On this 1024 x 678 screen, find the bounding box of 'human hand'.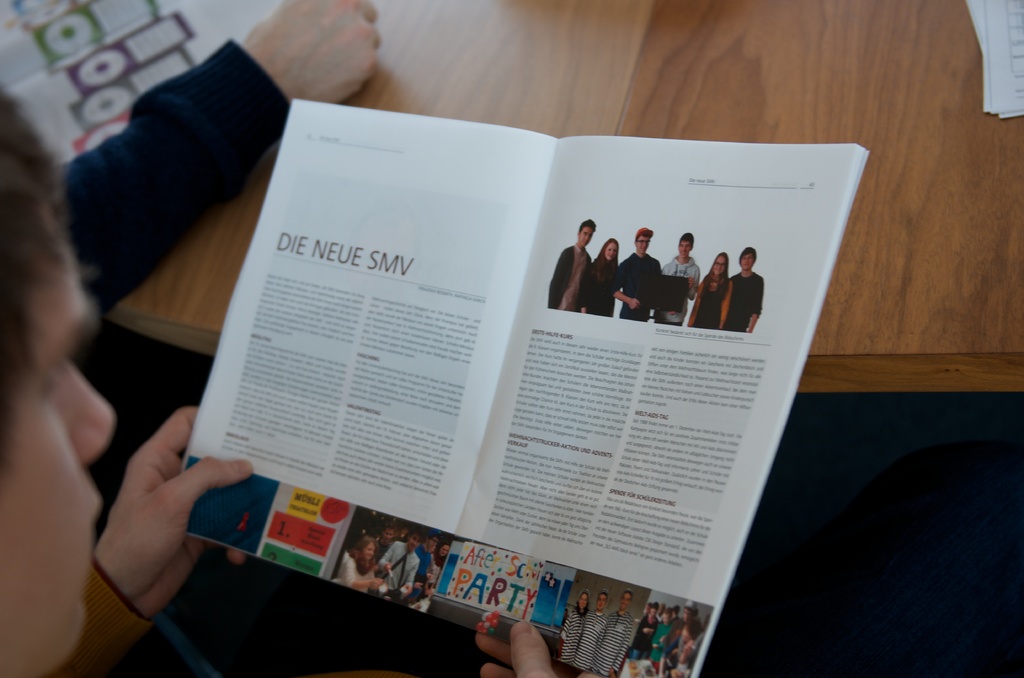
Bounding box: Rect(628, 301, 641, 311).
